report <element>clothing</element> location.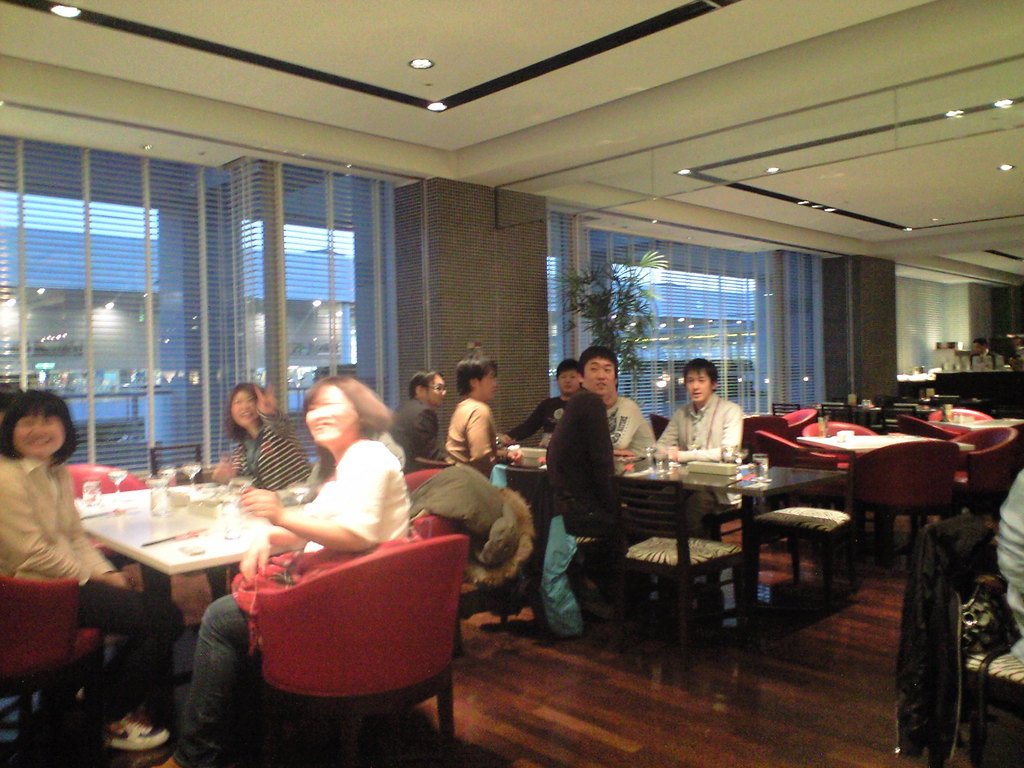
Report: locate(301, 428, 422, 557).
